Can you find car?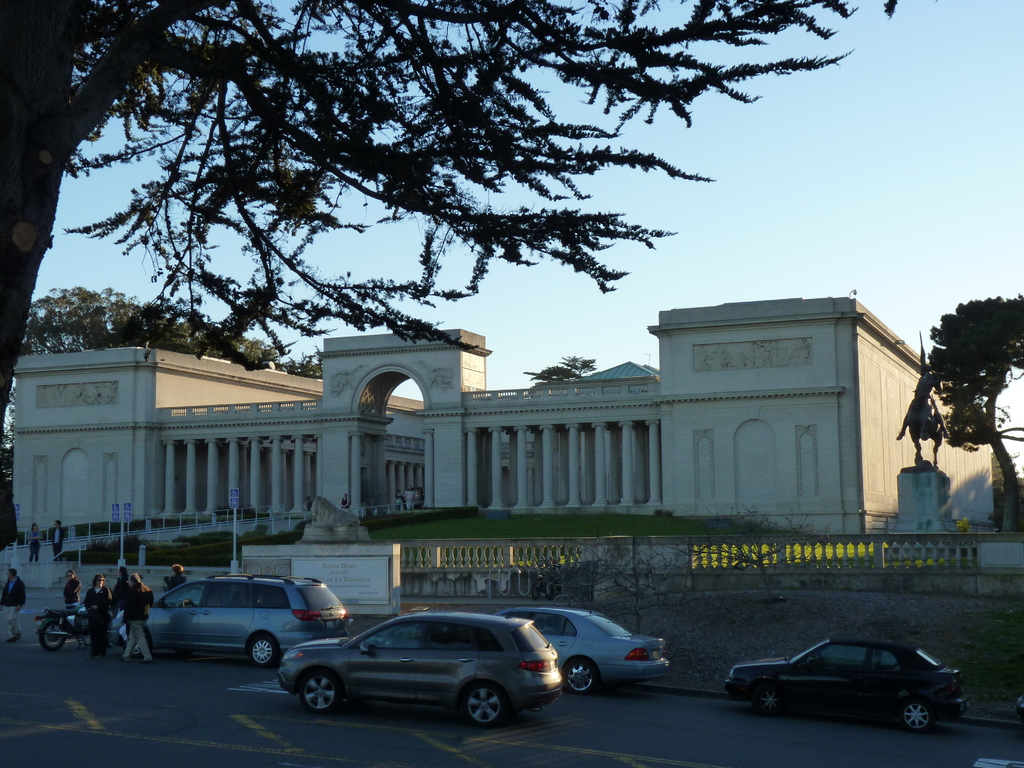
Yes, bounding box: box(111, 576, 354, 663).
